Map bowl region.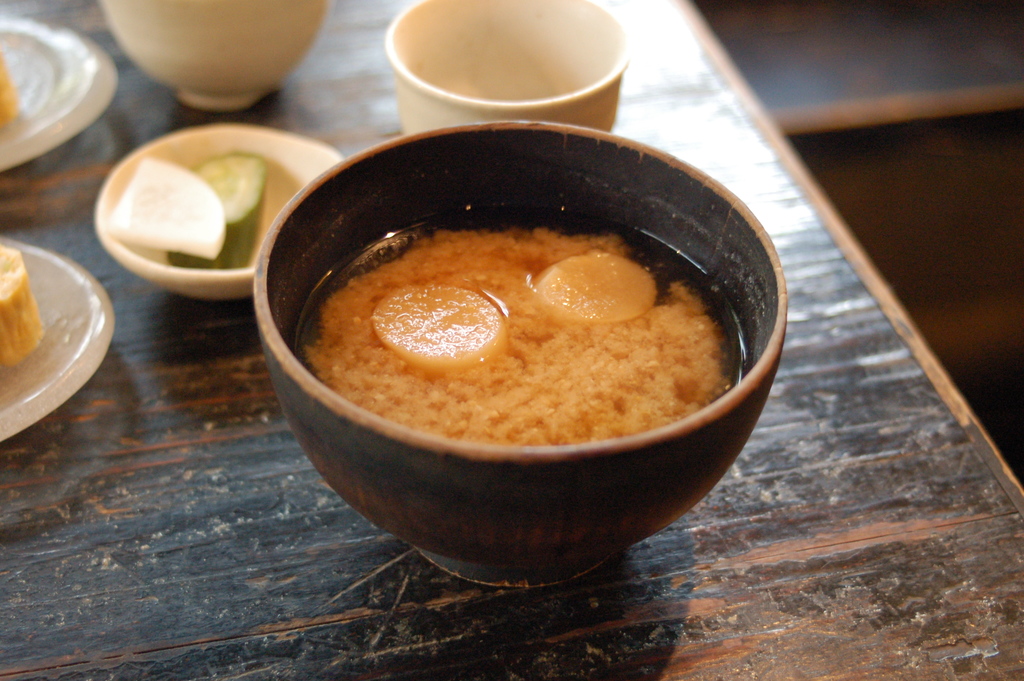
Mapped to [106, 0, 325, 110].
